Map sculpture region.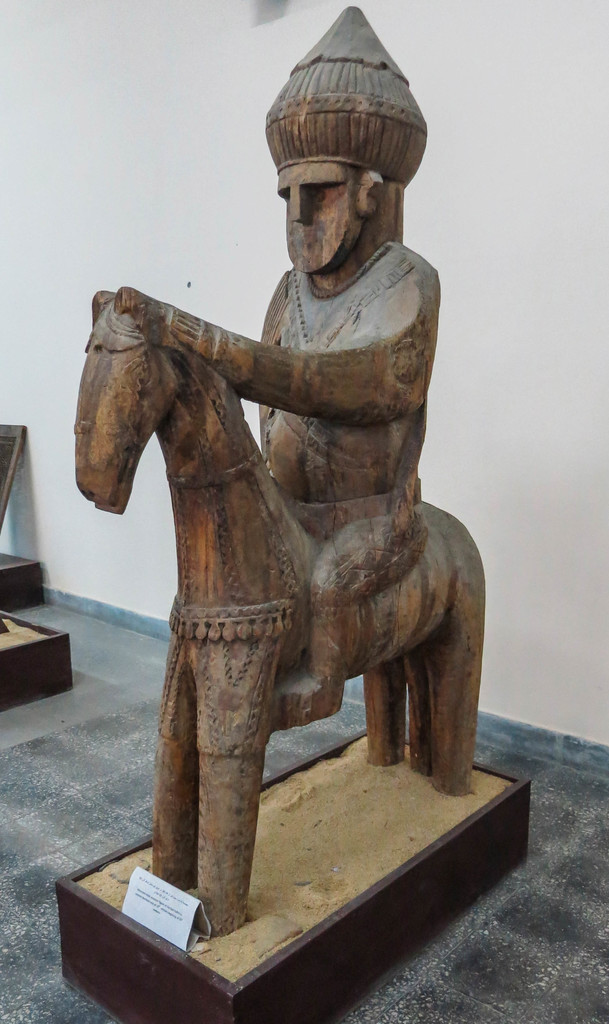
Mapped to pyautogui.locateOnScreen(49, 4, 532, 1023).
